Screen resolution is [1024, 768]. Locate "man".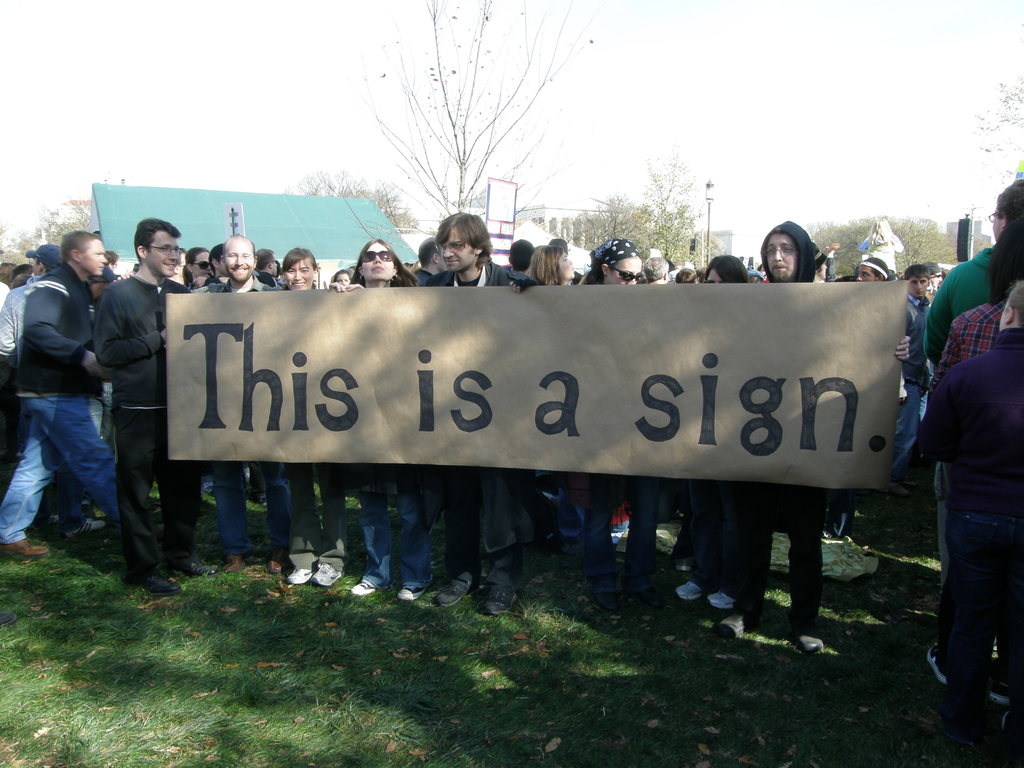
pyautogui.locateOnScreen(434, 468, 520, 610).
